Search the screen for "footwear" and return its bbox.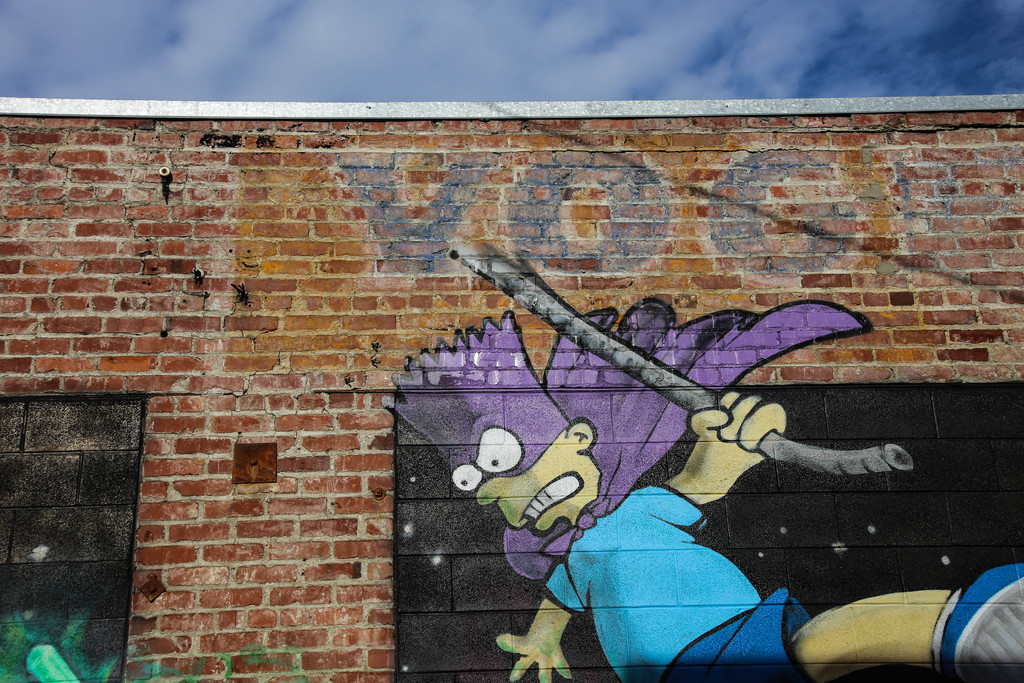
Found: pyautogui.locateOnScreen(938, 564, 1023, 682).
